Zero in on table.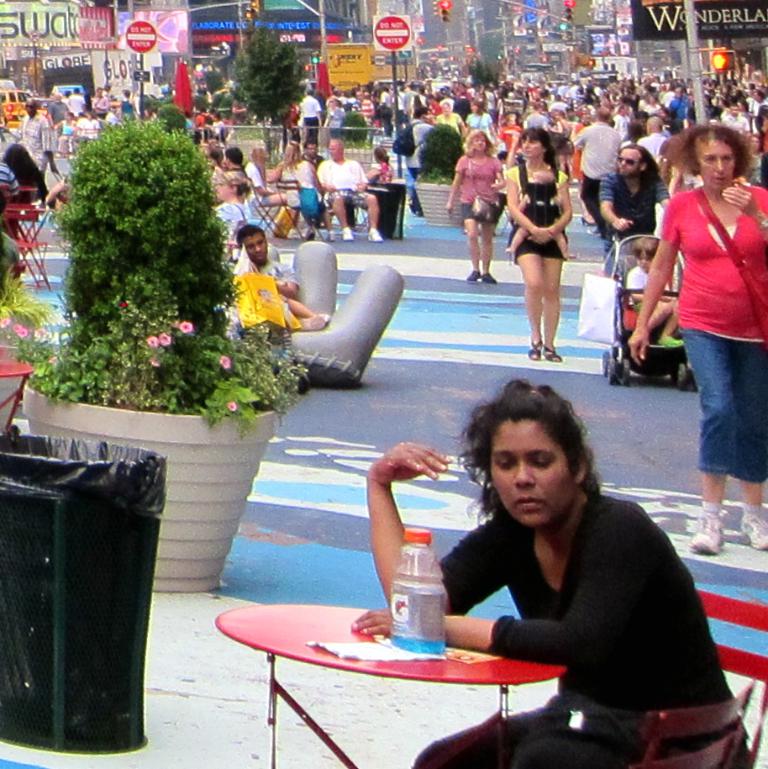
Zeroed in: (x1=216, y1=601, x2=565, y2=766).
